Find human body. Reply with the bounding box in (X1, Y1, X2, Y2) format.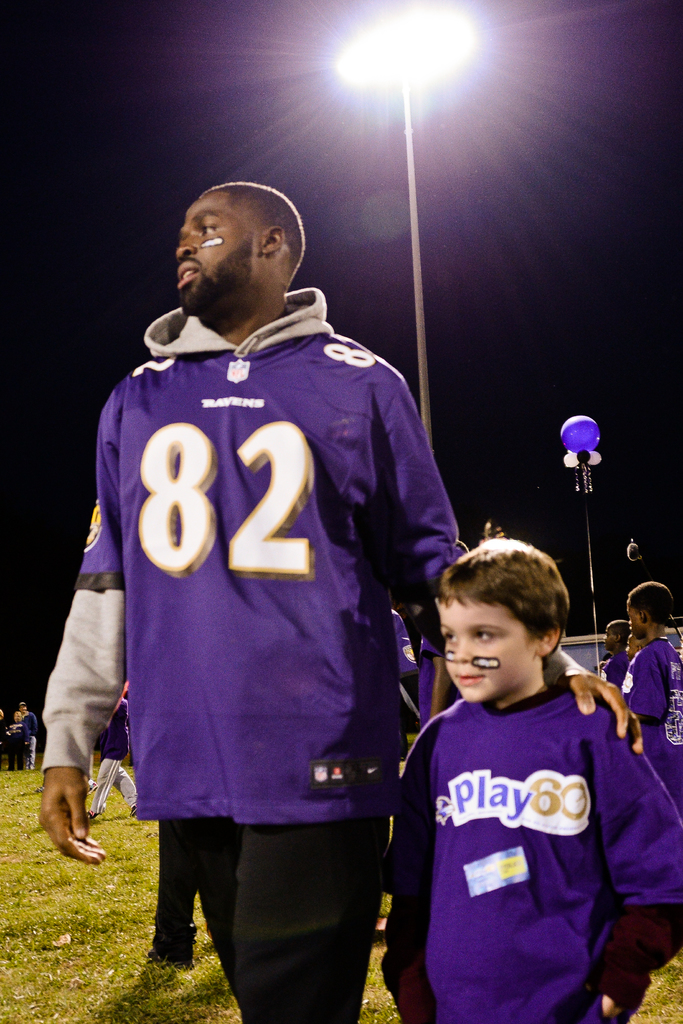
(625, 636, 682, 810).
